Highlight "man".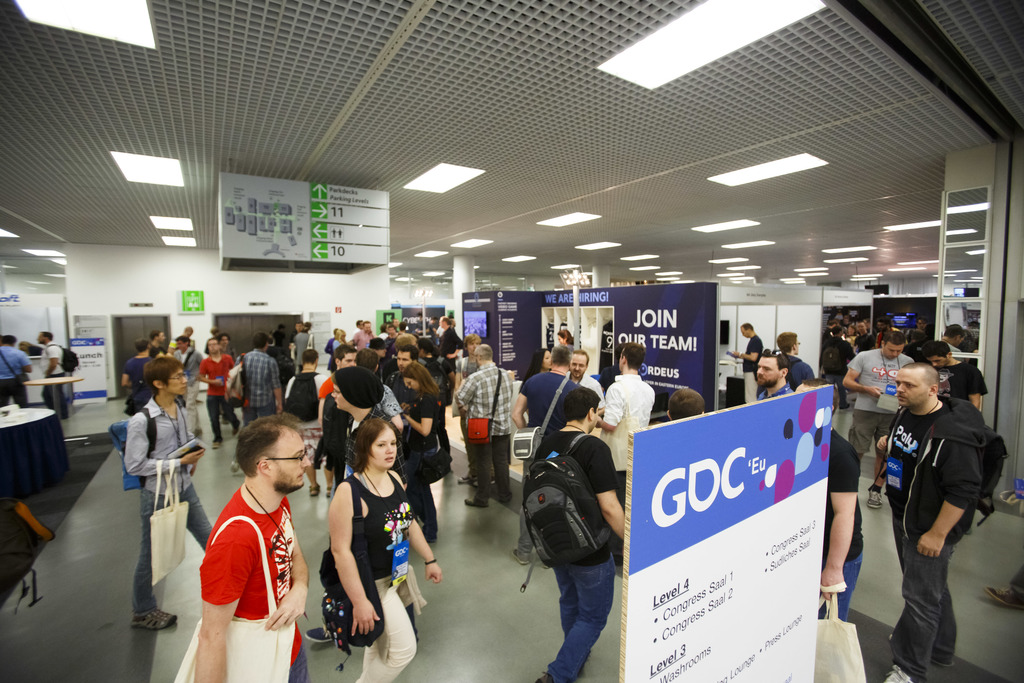
Highlighted region: x1=513, y1=345, x2=574, y2=429.
